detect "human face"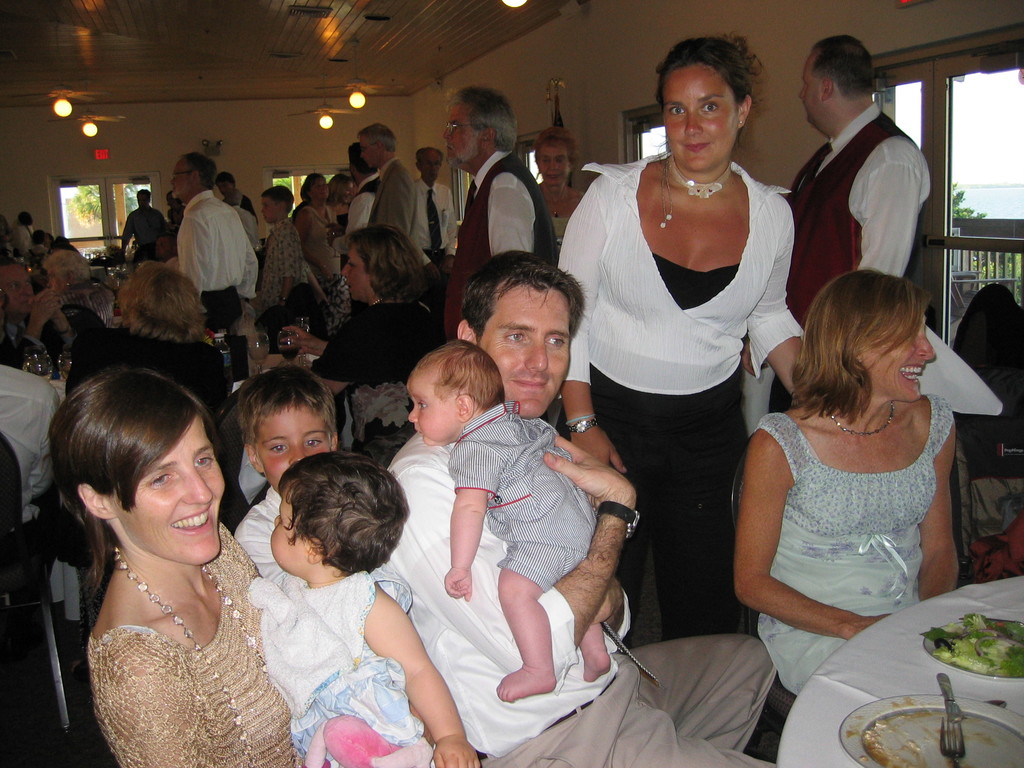
359, 138, 380, 166
